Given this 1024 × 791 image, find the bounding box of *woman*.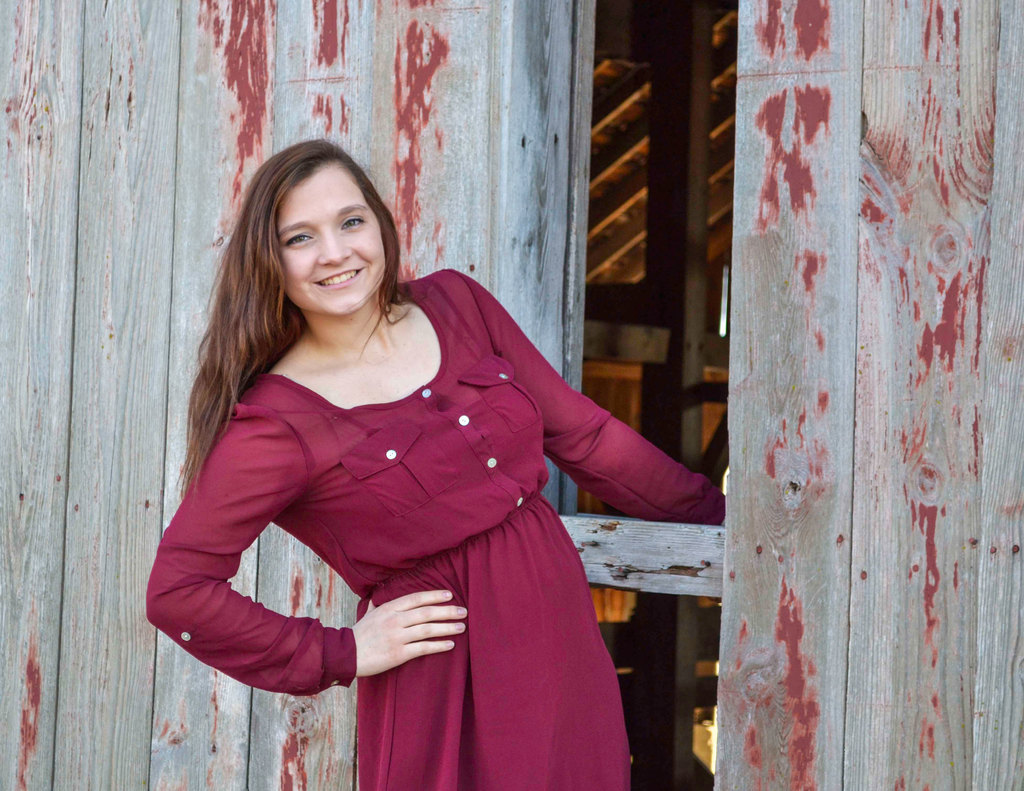
{"x1": 160, "y1": 153, "x2": 689, "y2": 784}.
